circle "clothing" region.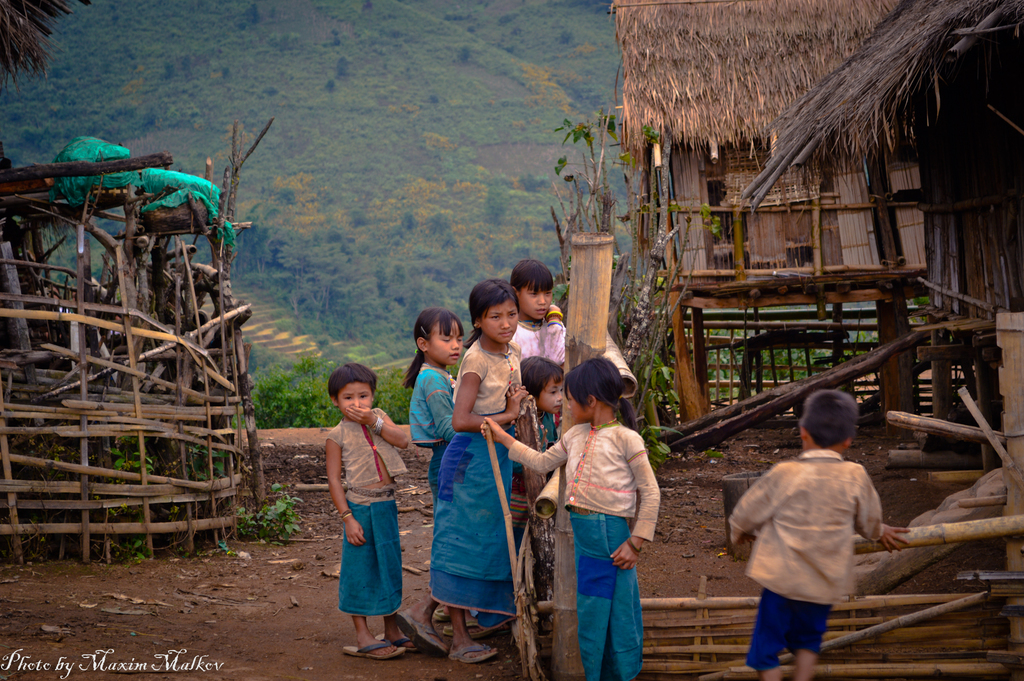
Region: pyautogui.locateOnScreen(324, 418, 409, 613).
